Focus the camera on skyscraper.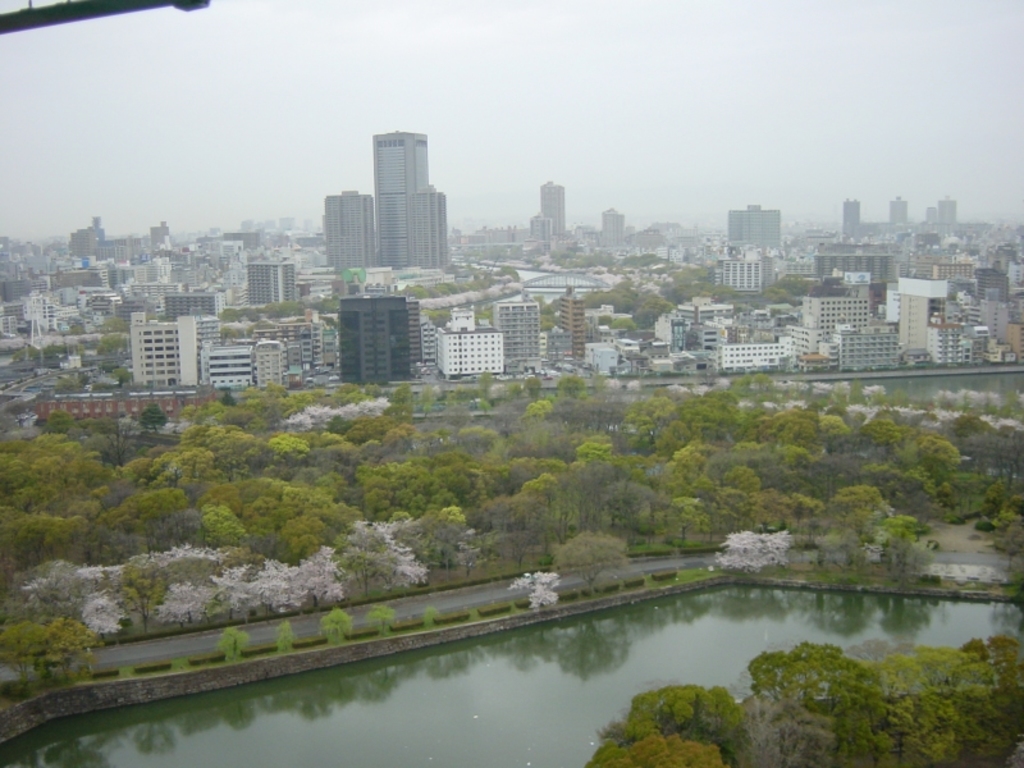
Focus region: bbox(882, 197, 910, 228).
